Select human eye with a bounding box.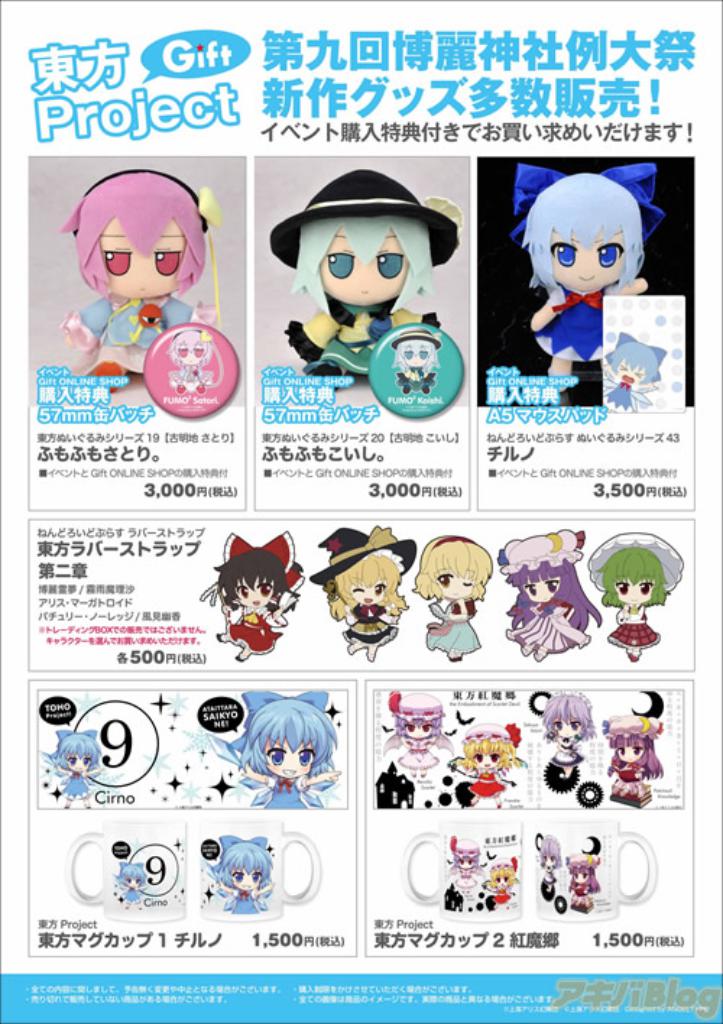
select_region(597, 244, 629, 272).
